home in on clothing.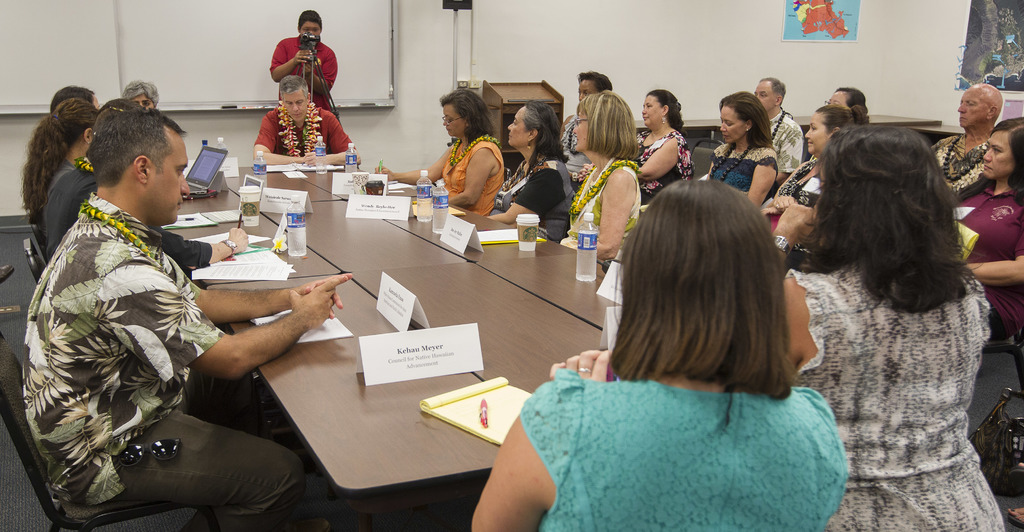
Homed in at 485 153 578 240.
